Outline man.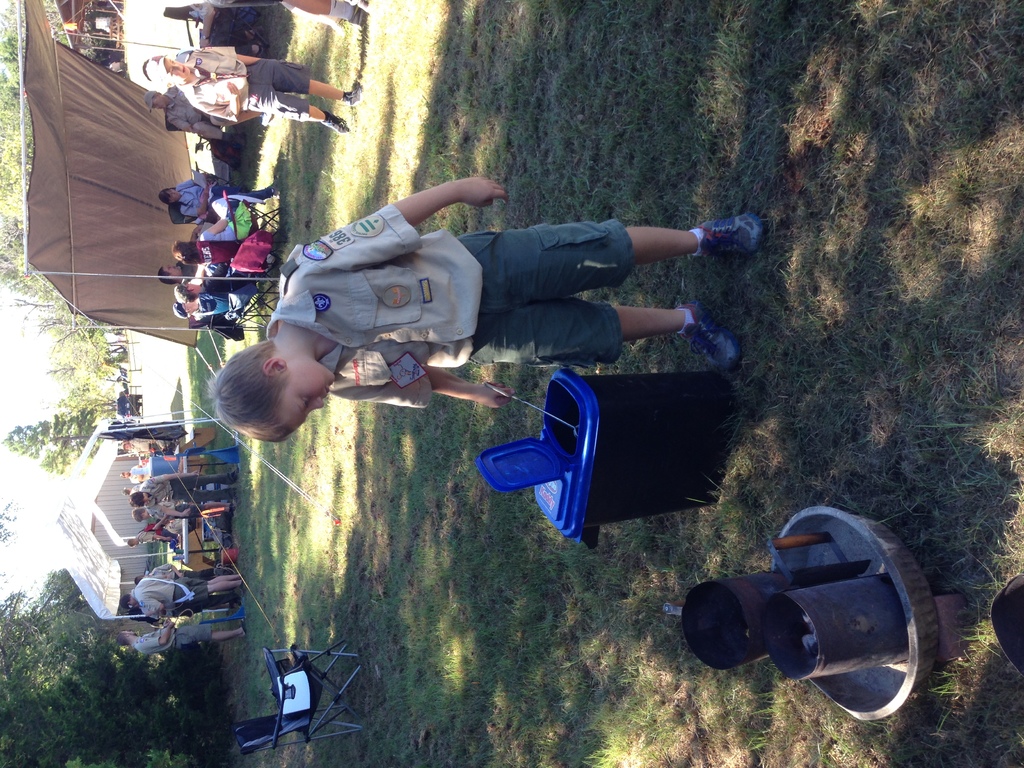
Outline: x1=141, y1=84, x2=248, y2=147.
